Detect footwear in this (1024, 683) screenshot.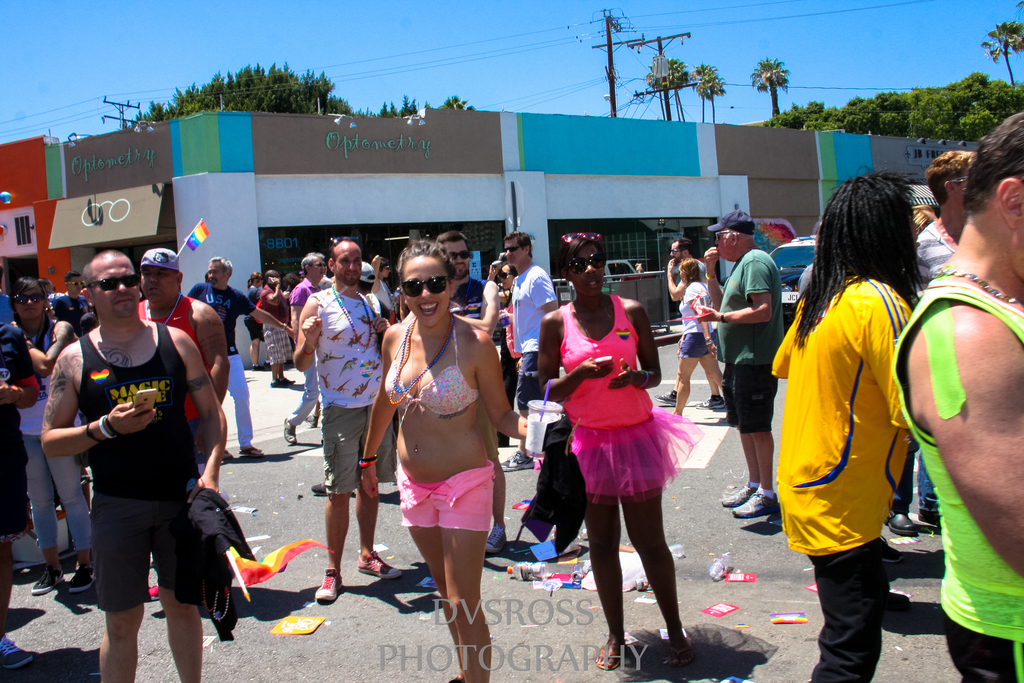
Detection: {"x1": 662, "y1": 389, "x2": 678, "y2": 407}.
